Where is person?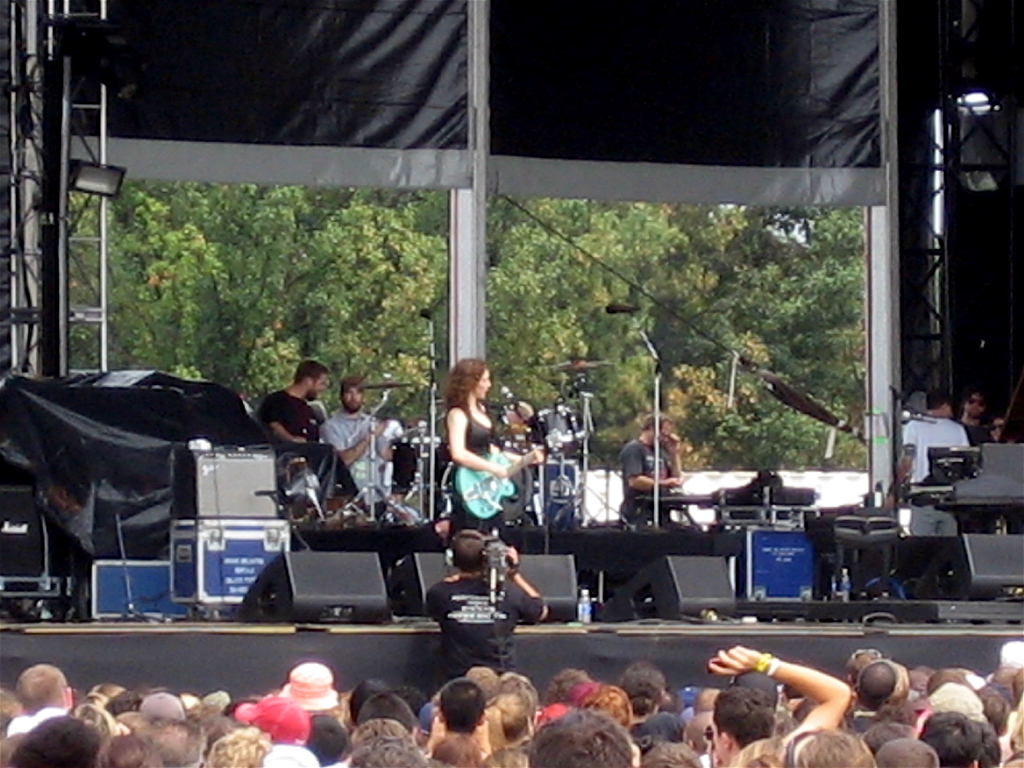
{"left": 618, "top": 410, "right": 685, "bottom": 528}.
